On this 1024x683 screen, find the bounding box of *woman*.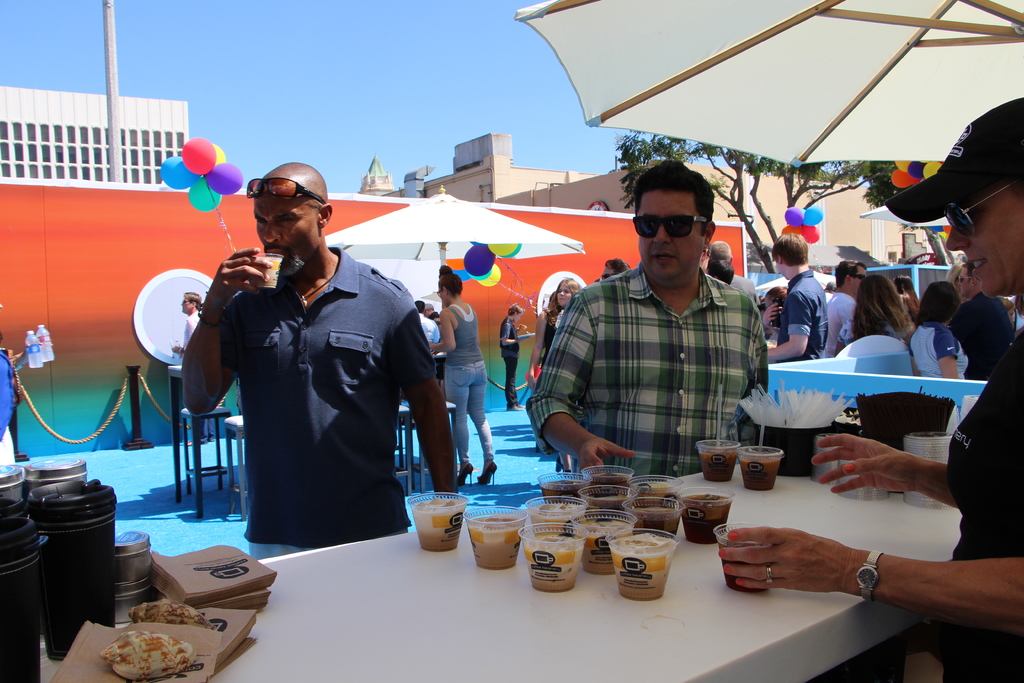
Bounding box: 521,279,592,475.
